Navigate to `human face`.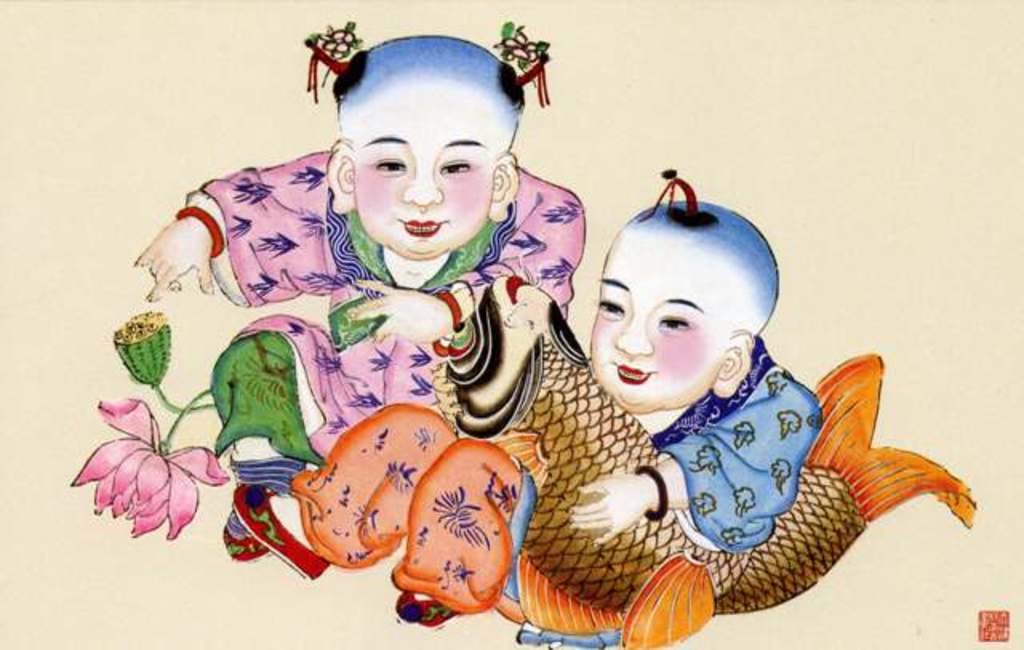
Navigation target: left=594, top=226, right=725, bottom=416.
